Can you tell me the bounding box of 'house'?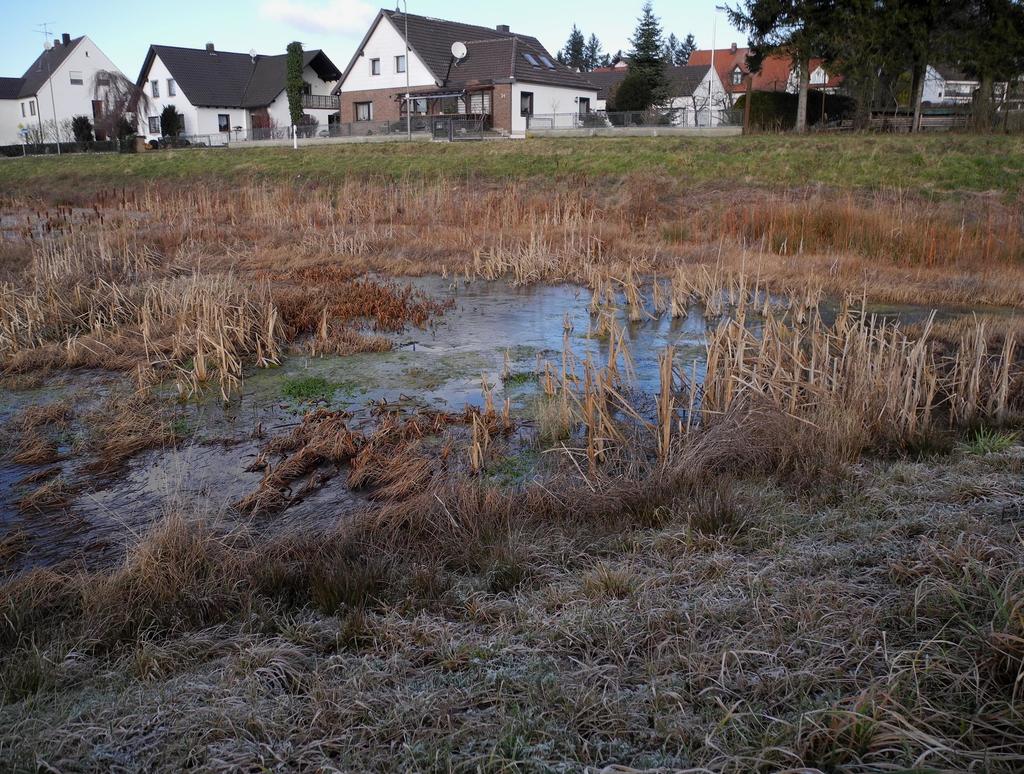
[x1=0, y1=29, x2=136, y2=145].
